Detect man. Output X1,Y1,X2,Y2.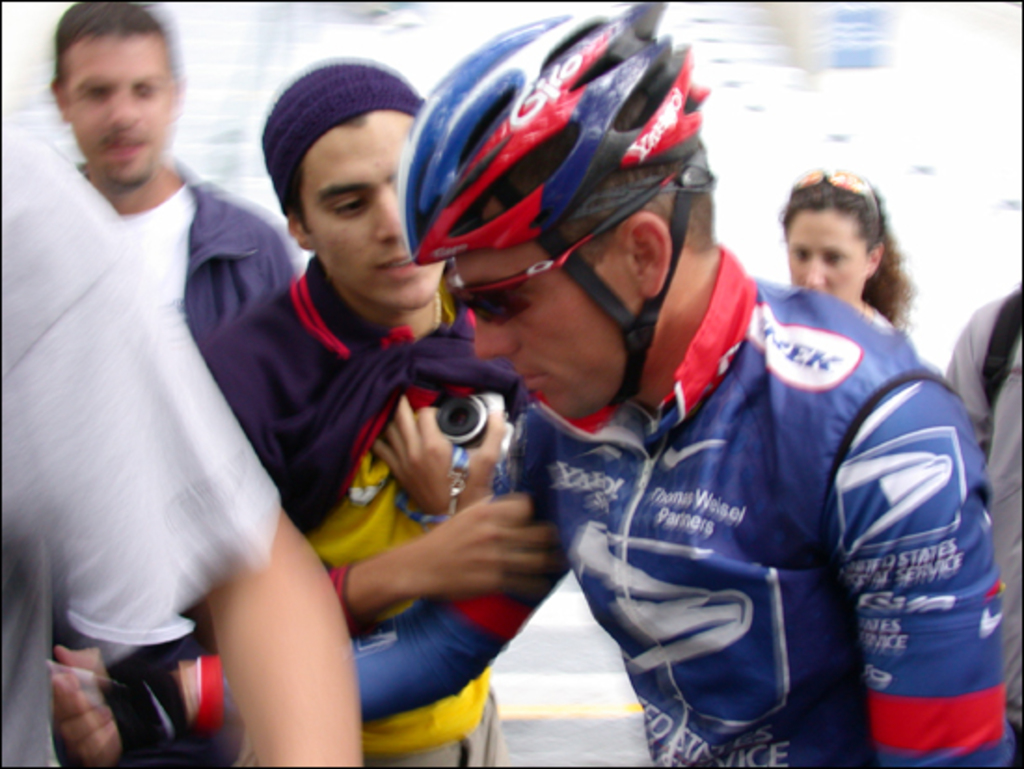
186,63,525,767.
